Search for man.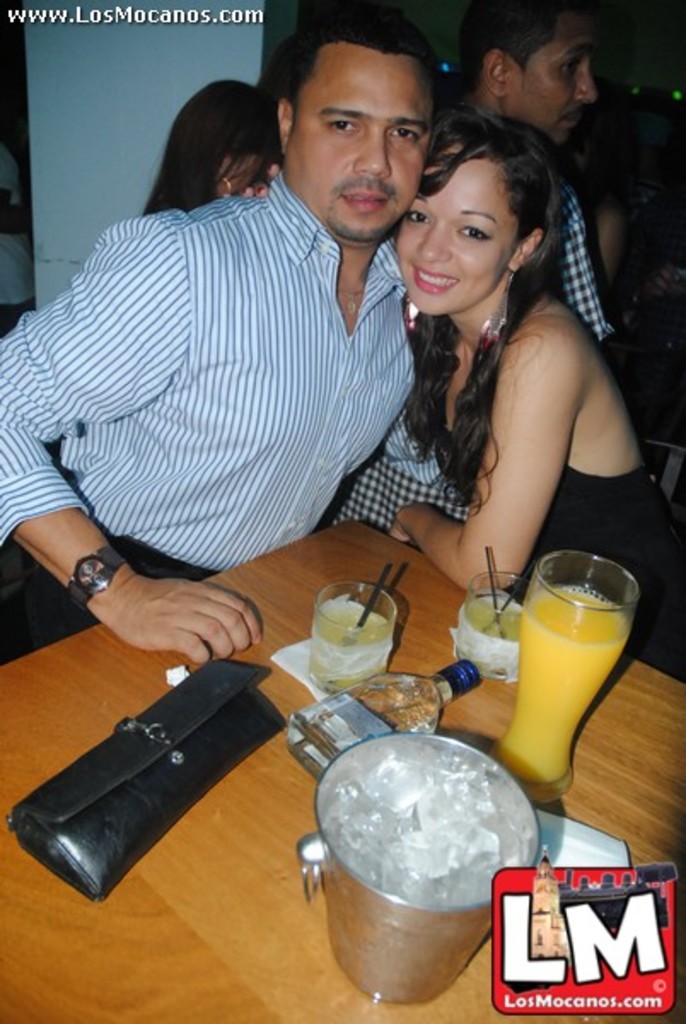
Found at 331:0:616:526.
